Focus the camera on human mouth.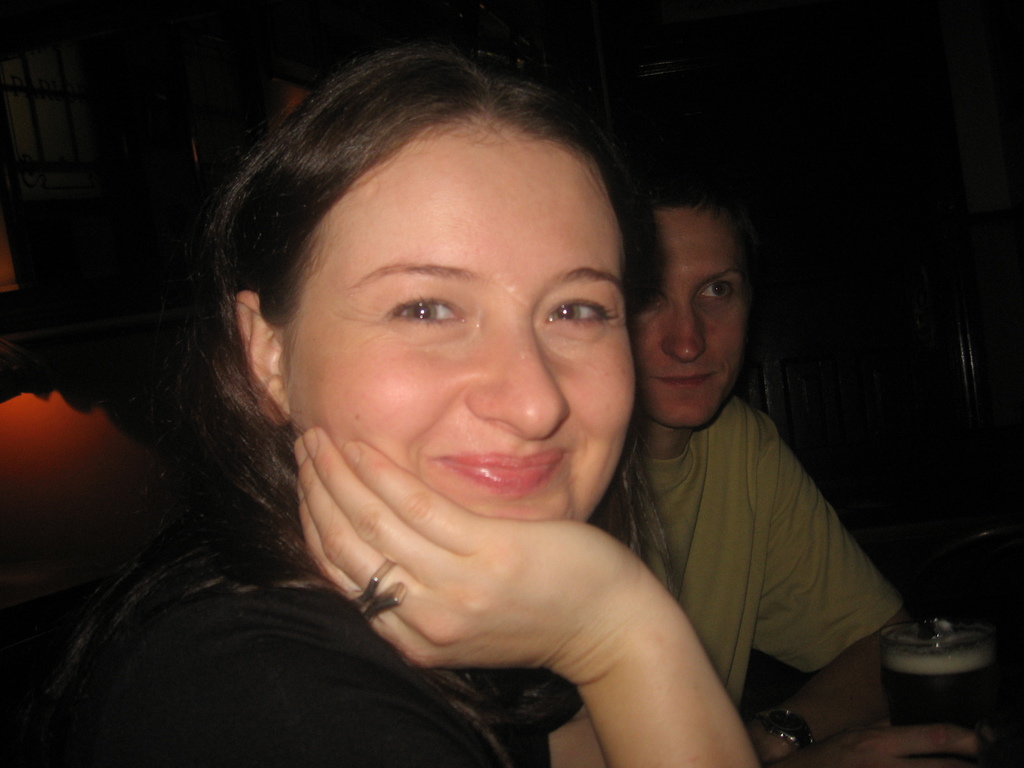
Focus region: bbox=[639, 366, 721, 393].
